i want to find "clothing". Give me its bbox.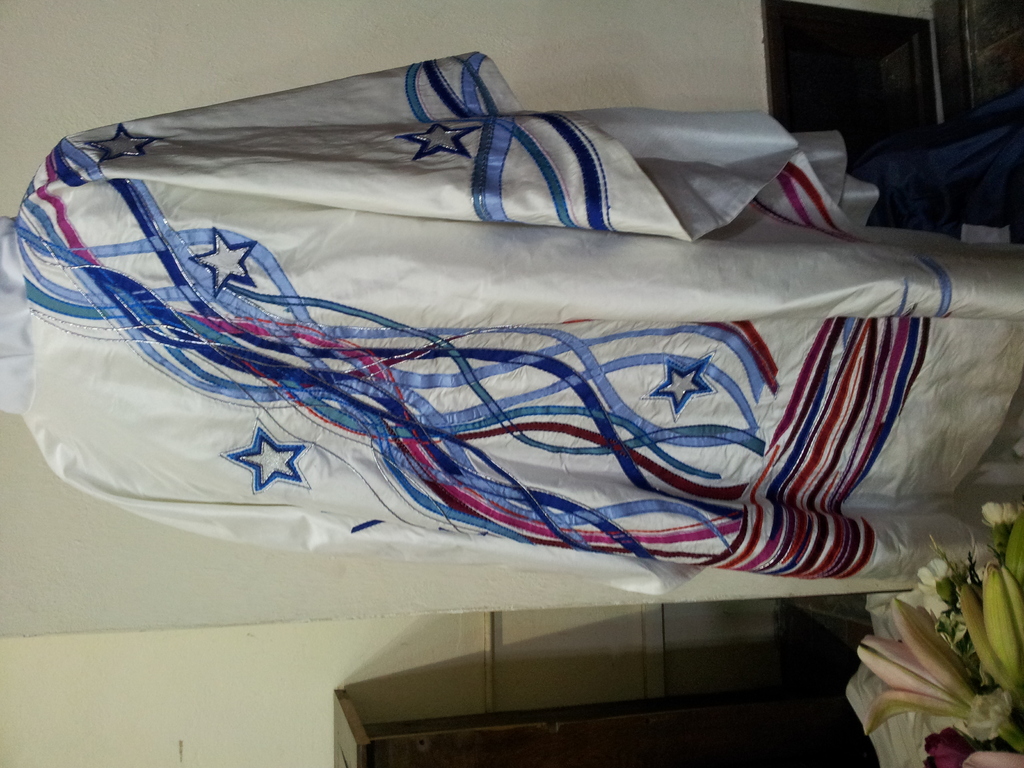
region(0, 54, 1023, 595).
